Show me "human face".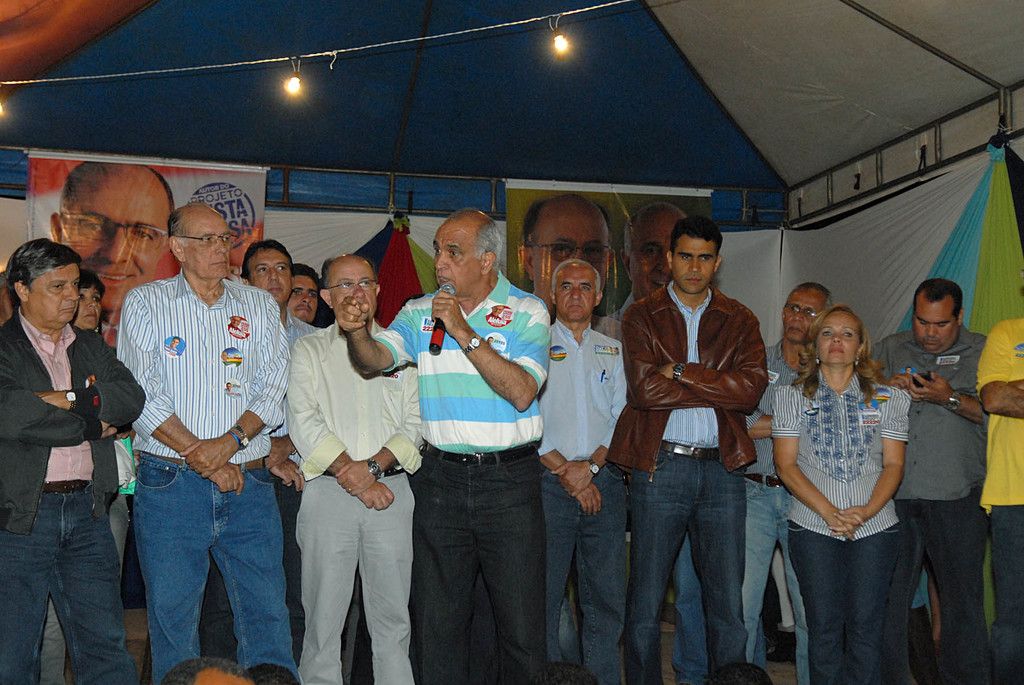
"human face" is here: x1=659 y1=228 x2=720 y2=290.
